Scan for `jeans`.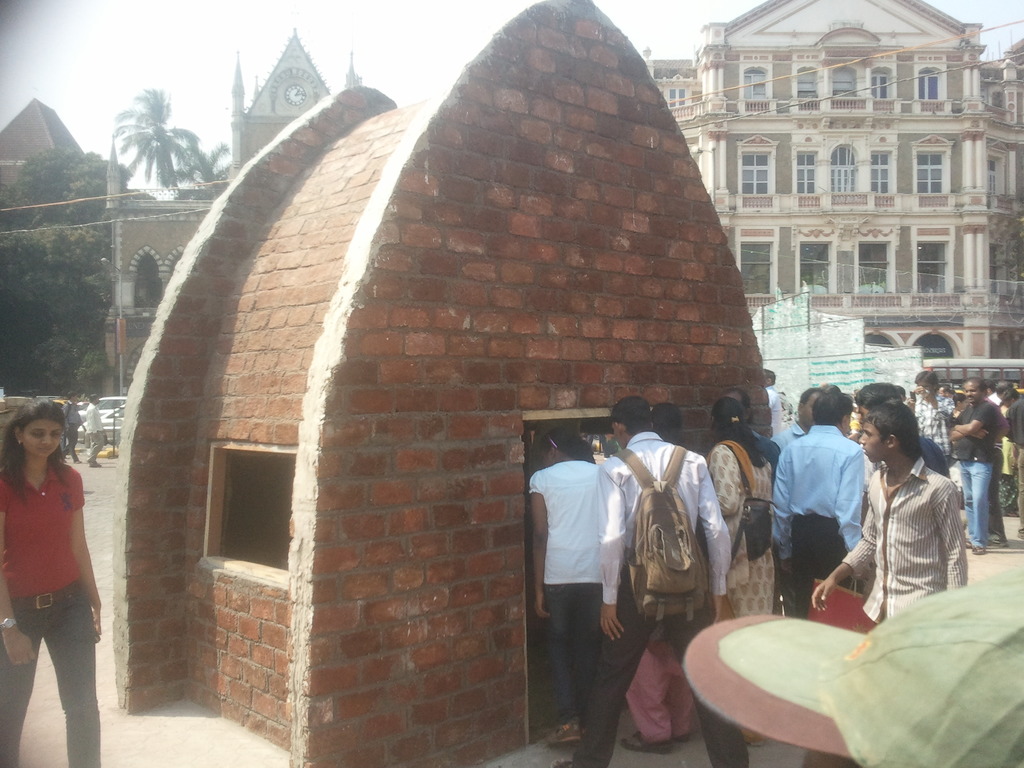
Scan result: [543,584,598,721].
